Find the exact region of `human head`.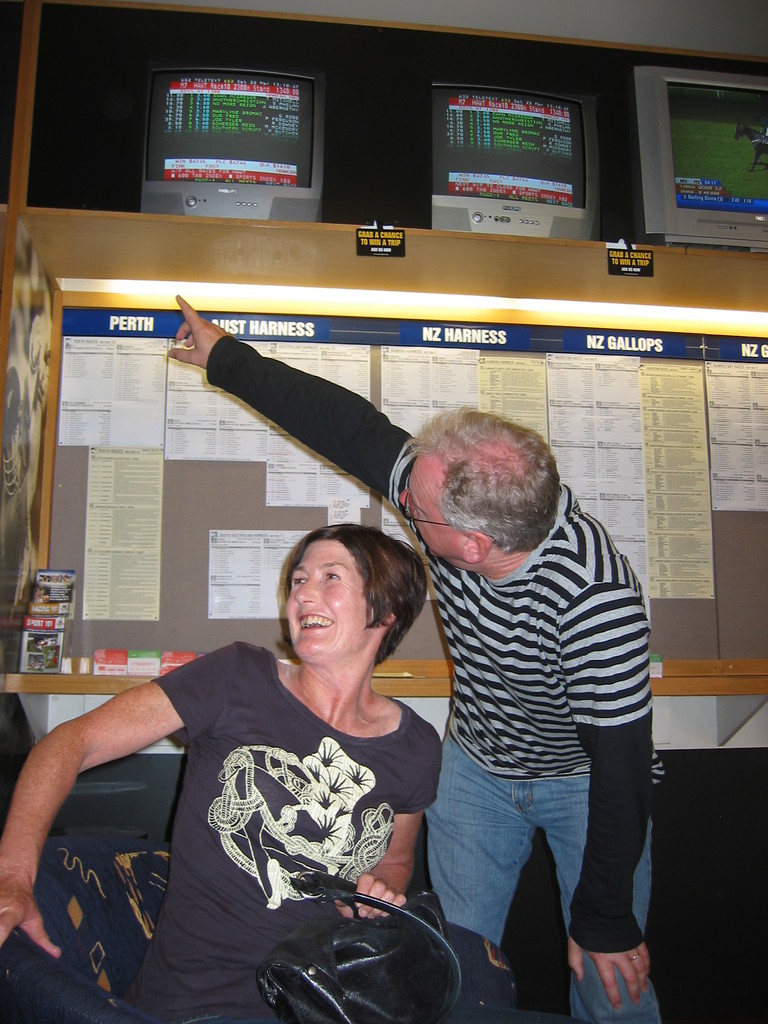
Exact region: (400, 409, 561, 572).
